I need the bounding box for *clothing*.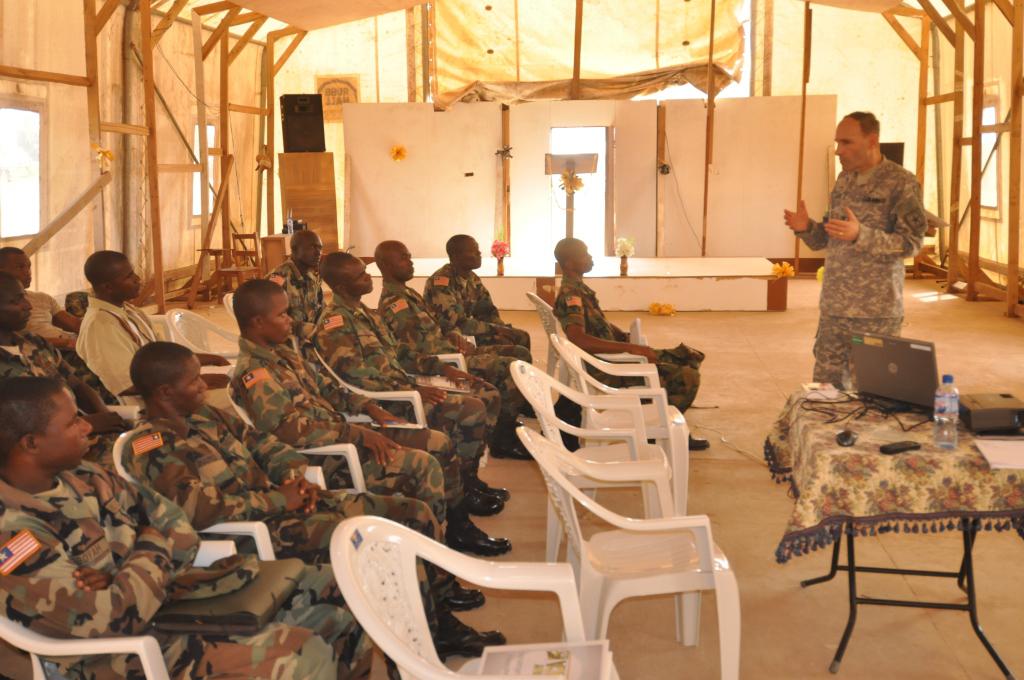
Here it is: bbox(69, 291, 162, 404).
